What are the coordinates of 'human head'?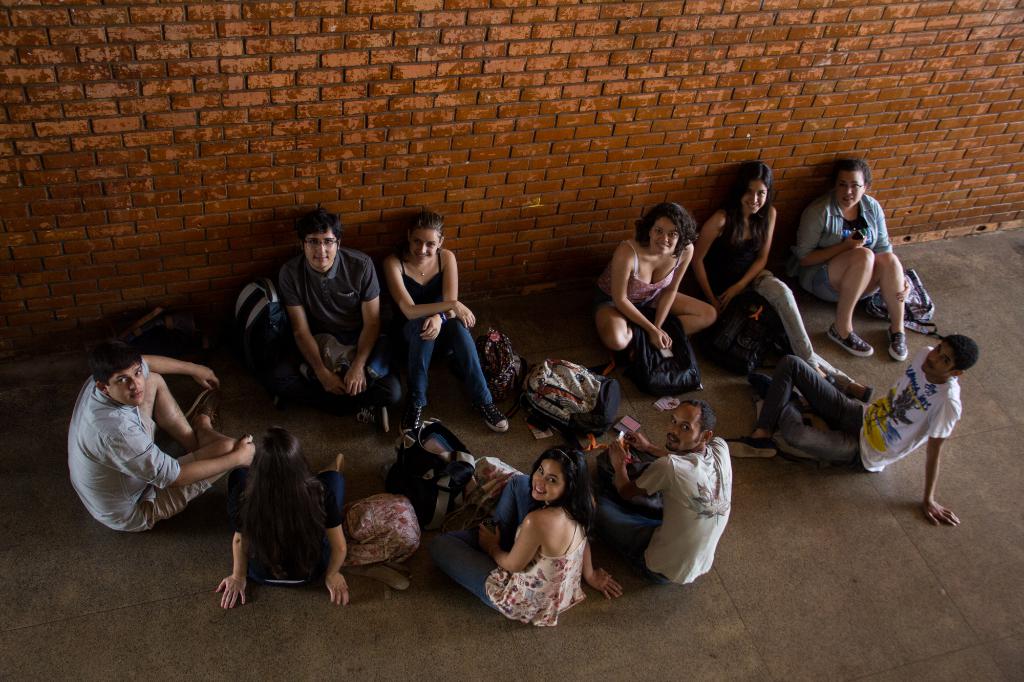
box=[659, 399, 731, 463].
